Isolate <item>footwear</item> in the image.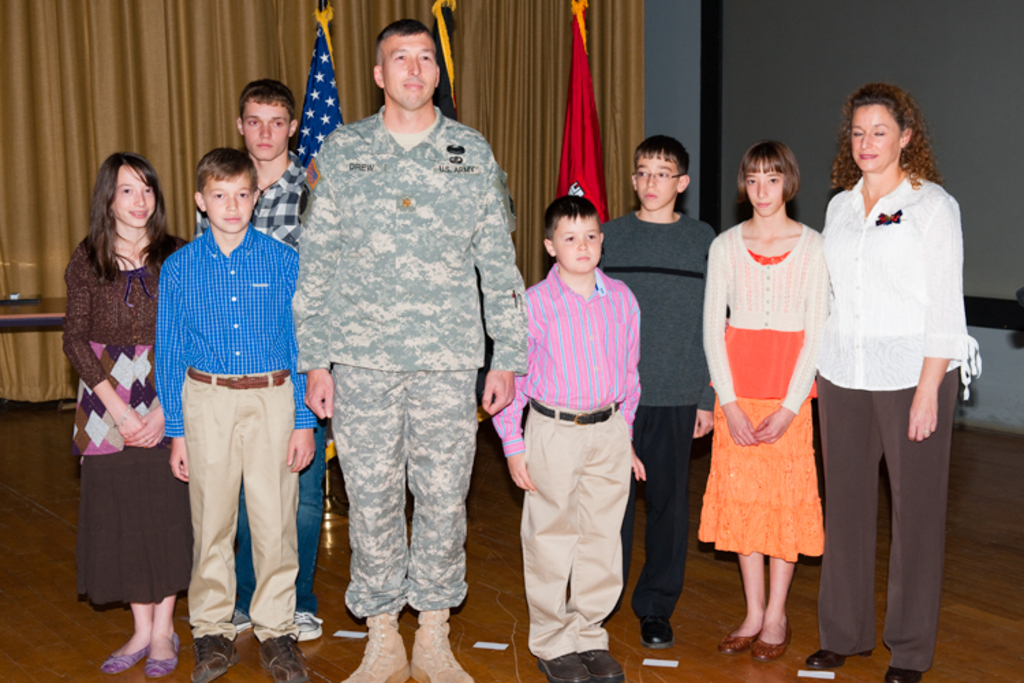
Isolated region: rect(756, 620, 791, 657).
